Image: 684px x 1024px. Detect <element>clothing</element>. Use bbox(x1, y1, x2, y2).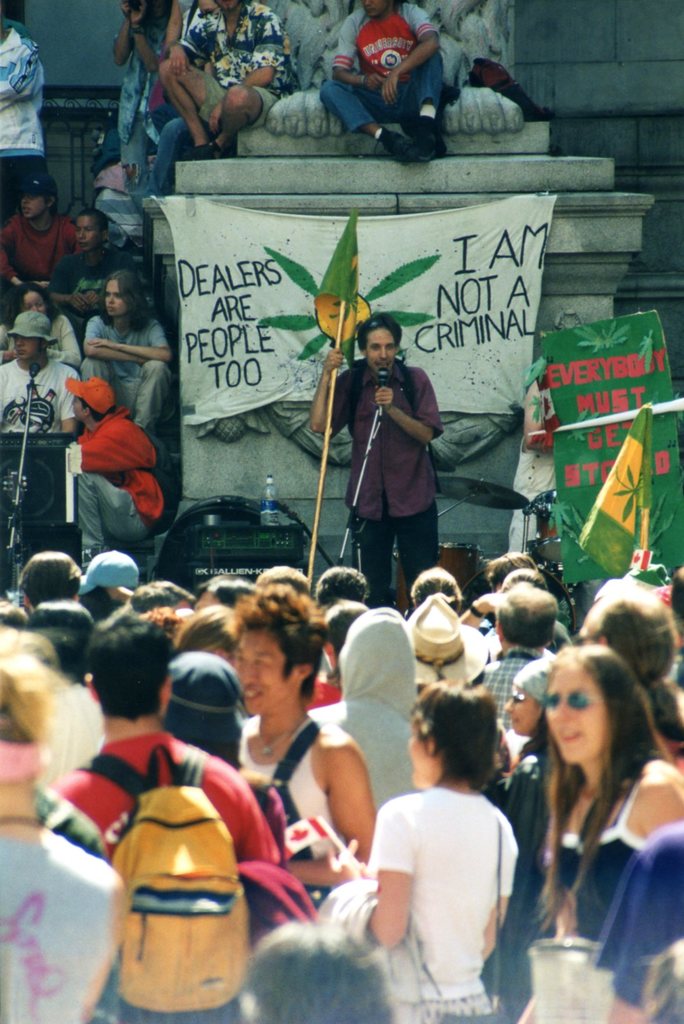
bbox(0, 15, 56, 143).
